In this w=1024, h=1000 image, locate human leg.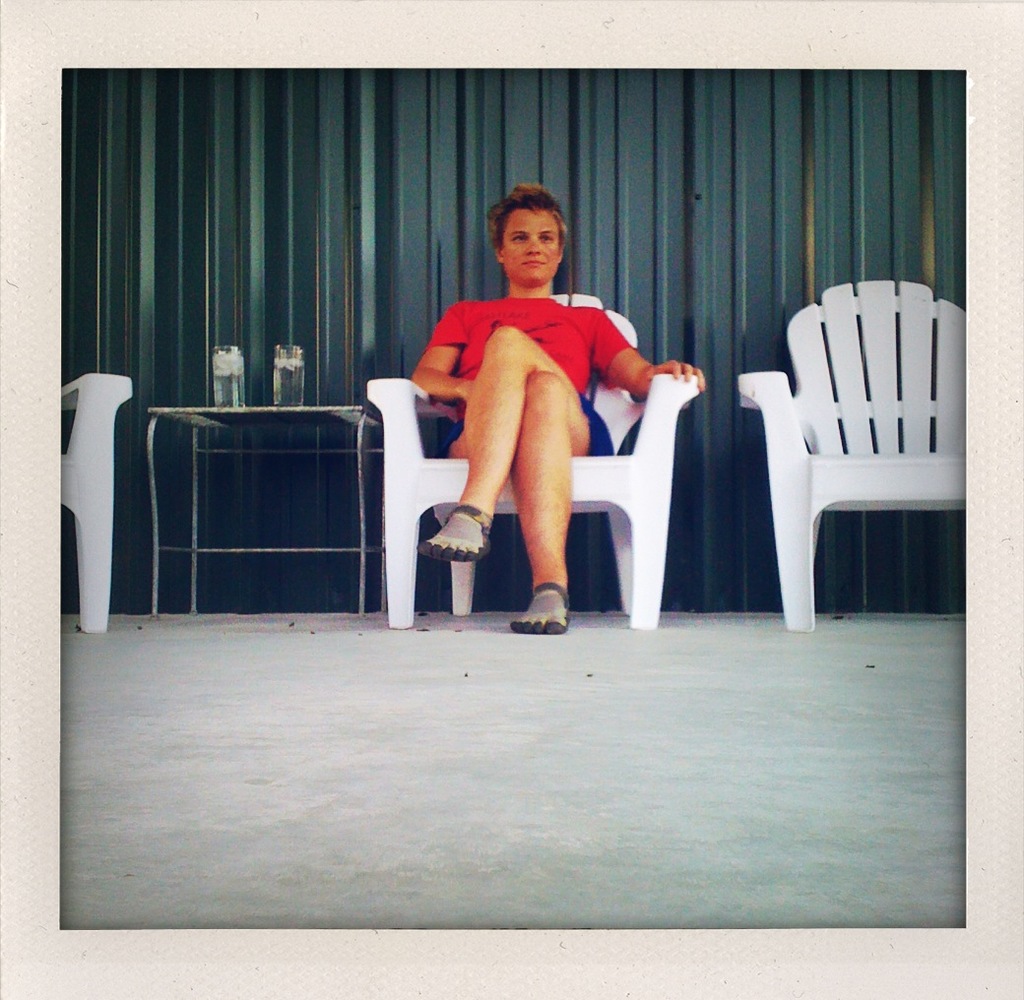
Bounding box: locate(517, 372, 622, 637).
